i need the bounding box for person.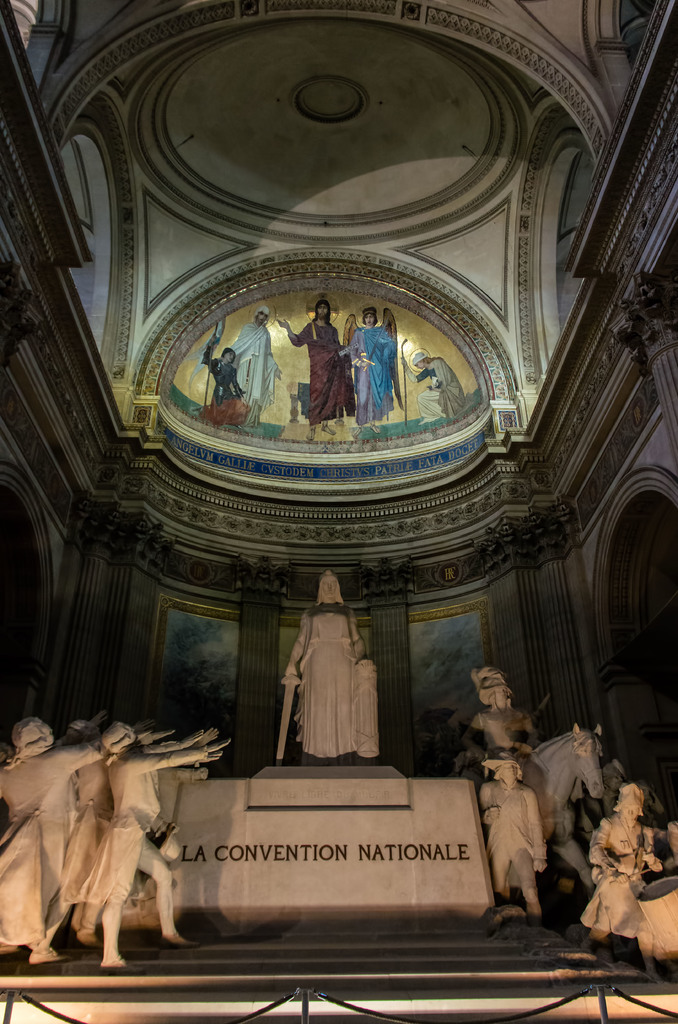
Here it is: crop(471, 662, 530, 762).
